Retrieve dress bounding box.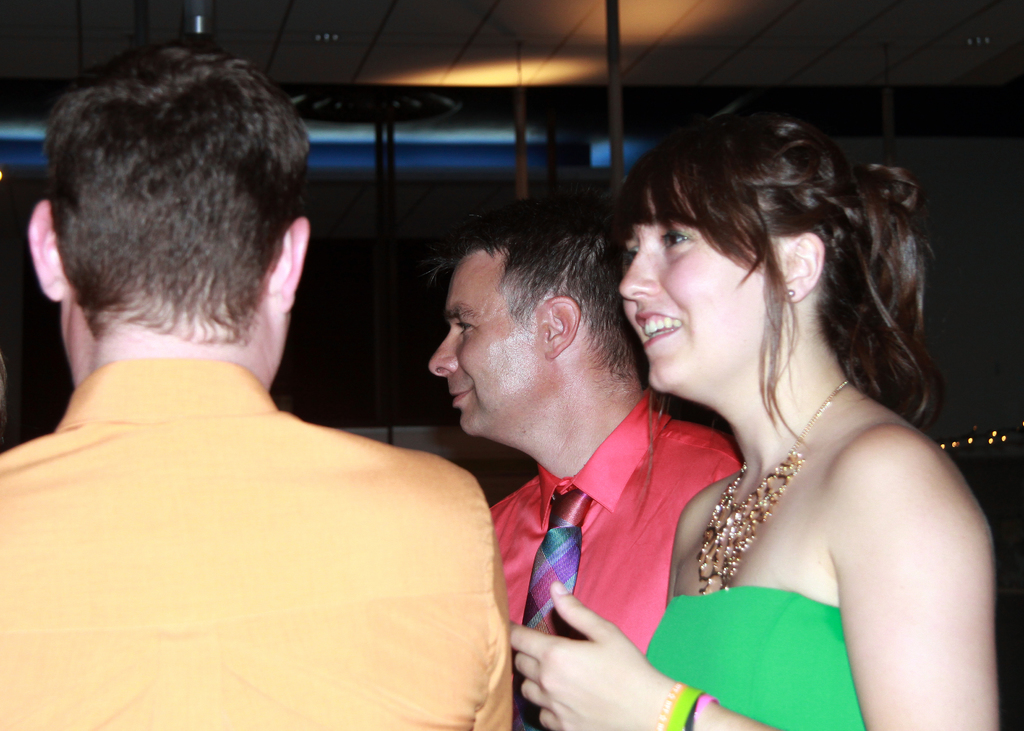
Bounding box: bbox(644, 586, 865, 730).
